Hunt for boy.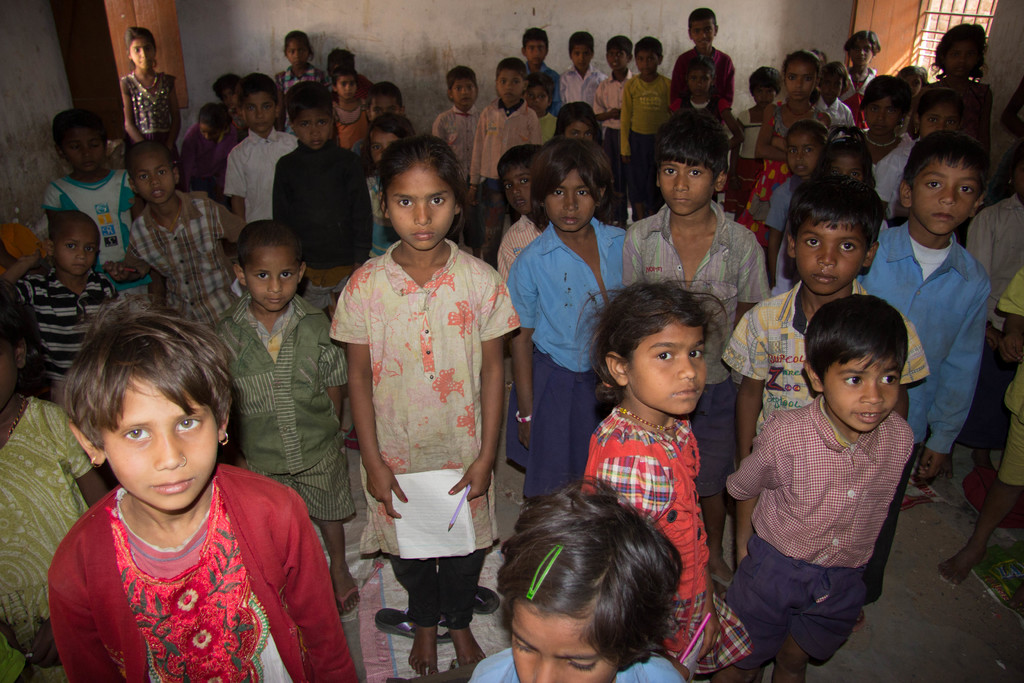
Hunted down at 109, 142, 248, 325.
